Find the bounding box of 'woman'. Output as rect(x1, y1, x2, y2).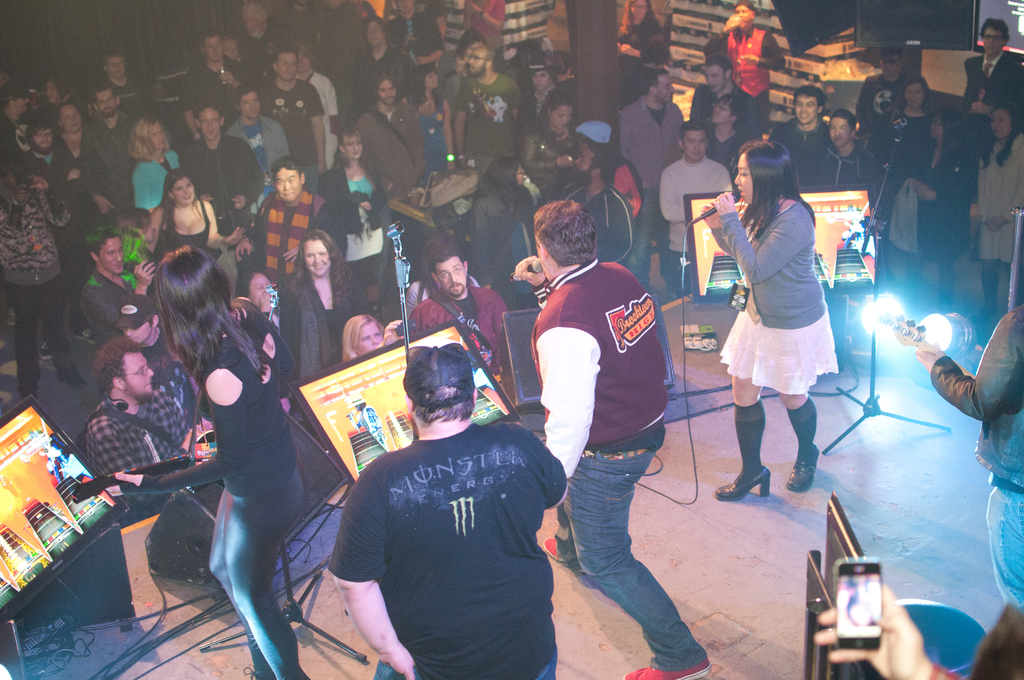
rect(148, 249, 311, 679).
